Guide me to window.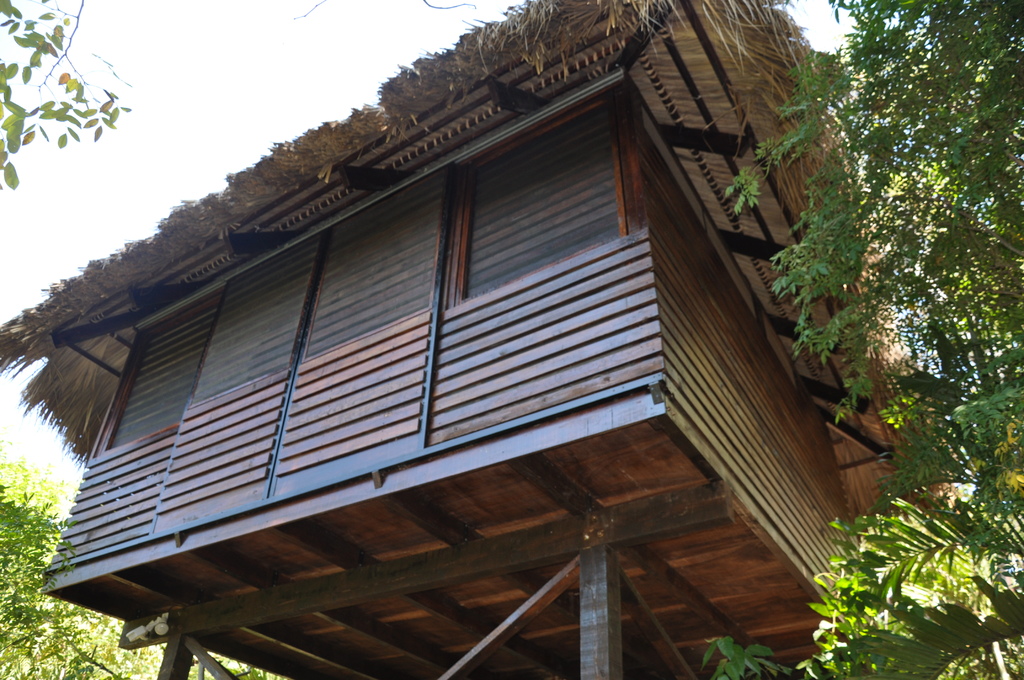
Guidance: bbox=[94, 295, 221, 454].
